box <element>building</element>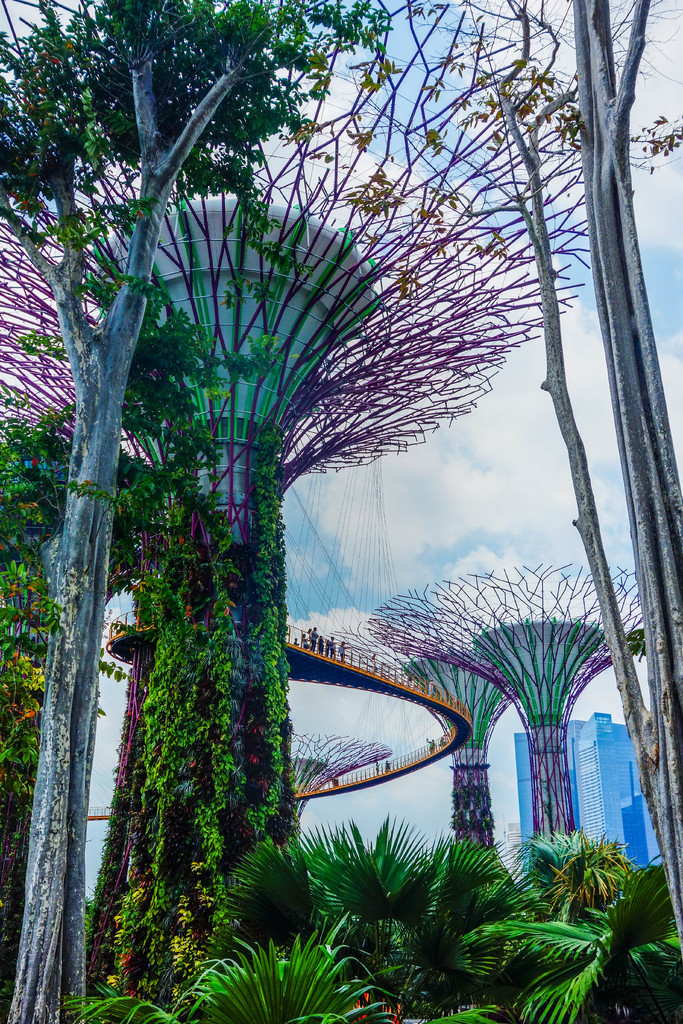
[568,711,661,875]
